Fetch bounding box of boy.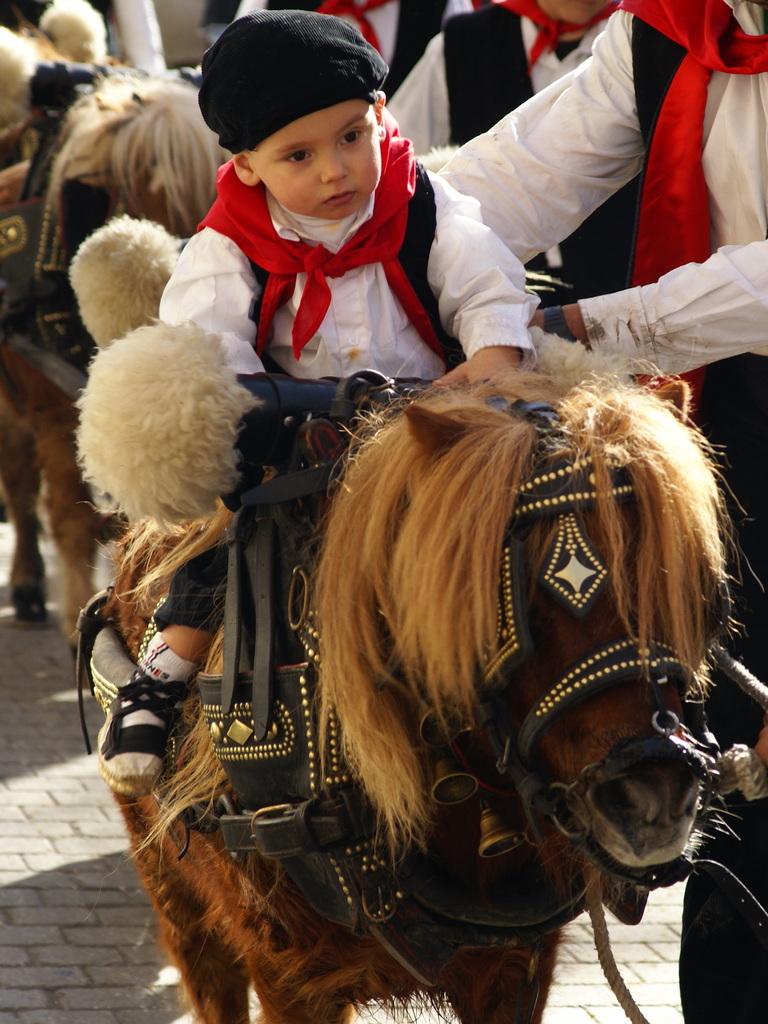
Bbox: detection(96, 7, 547, 789).
